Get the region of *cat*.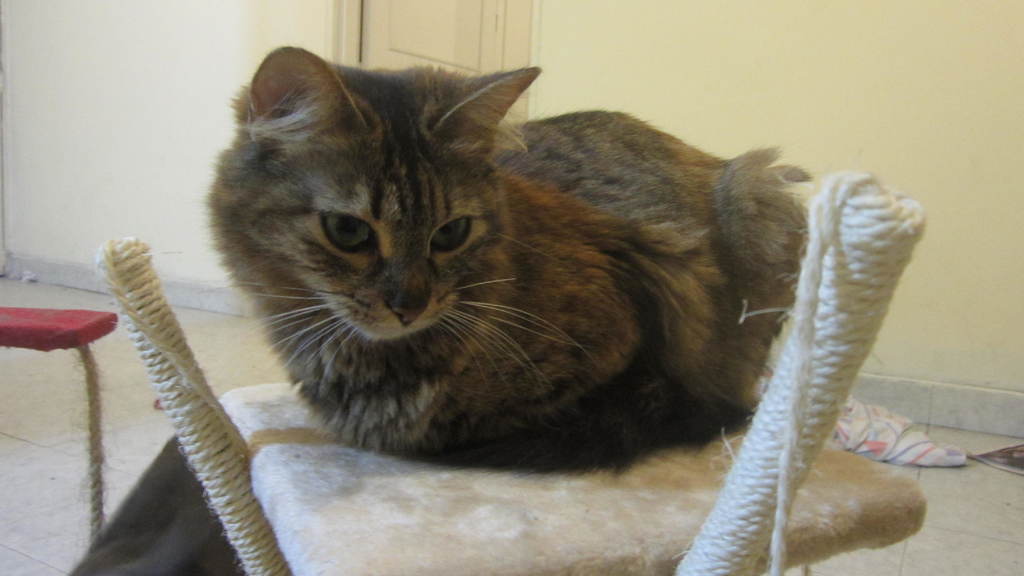
bbox=(203, 45, 815, 476).
